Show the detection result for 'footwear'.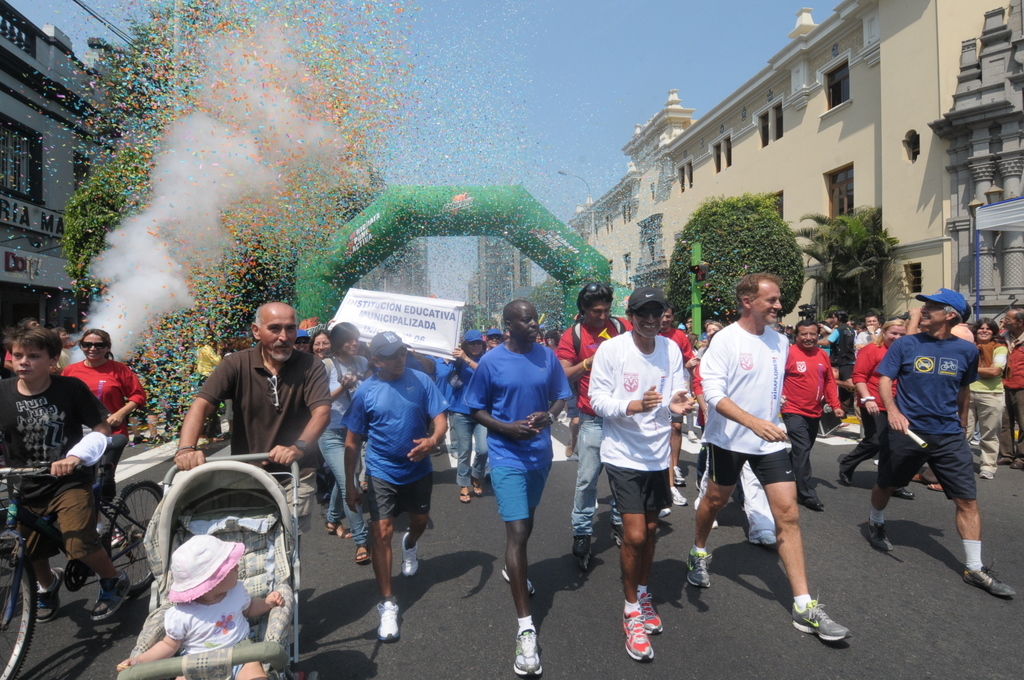
611 523 626 539.
